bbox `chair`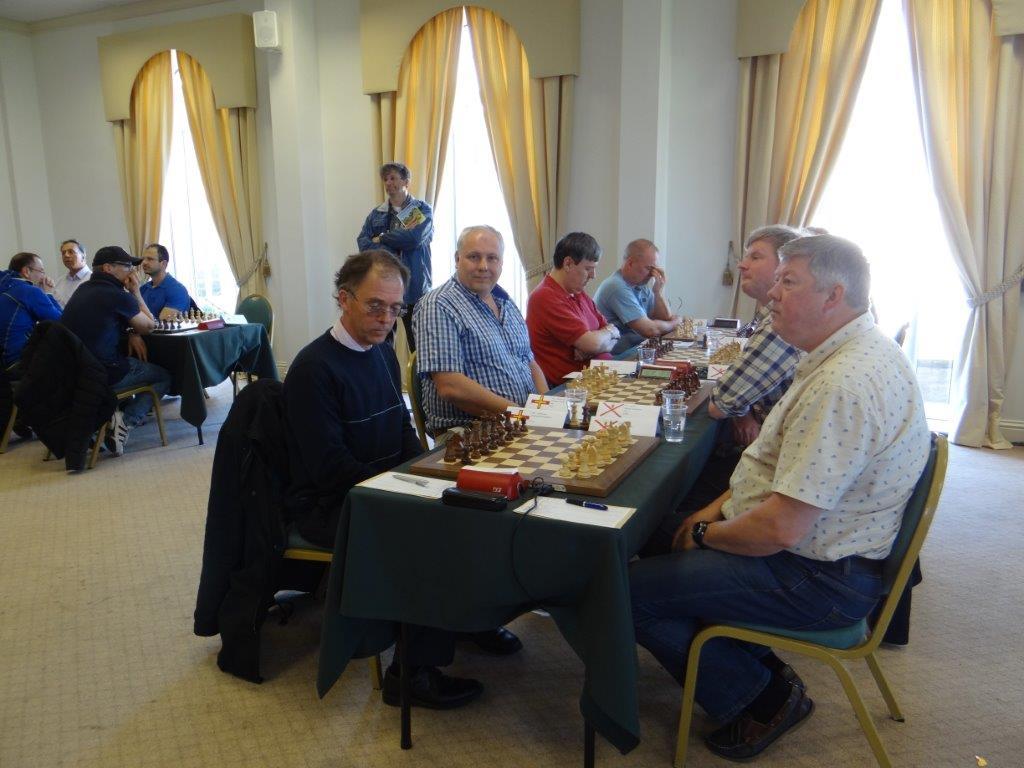
box=[641, 383, 939, 767]
